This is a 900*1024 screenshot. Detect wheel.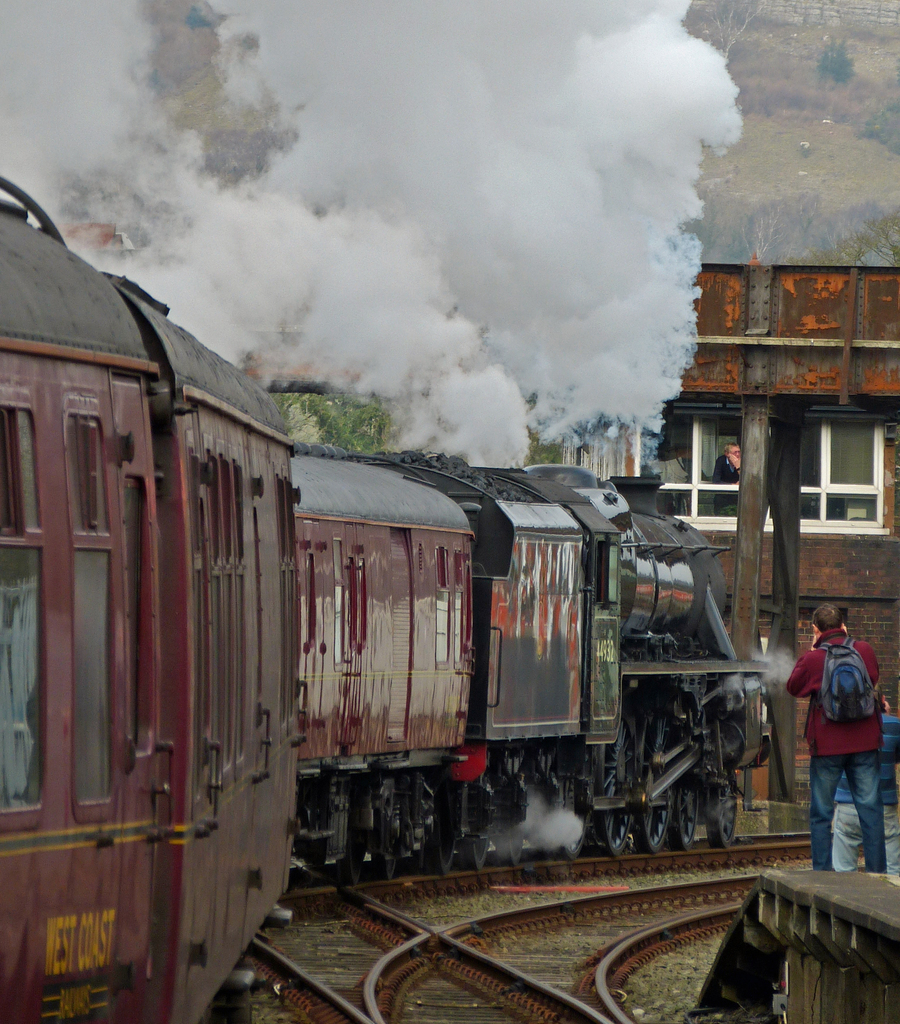
[left=598, top=712, right=639, bottom=854].
